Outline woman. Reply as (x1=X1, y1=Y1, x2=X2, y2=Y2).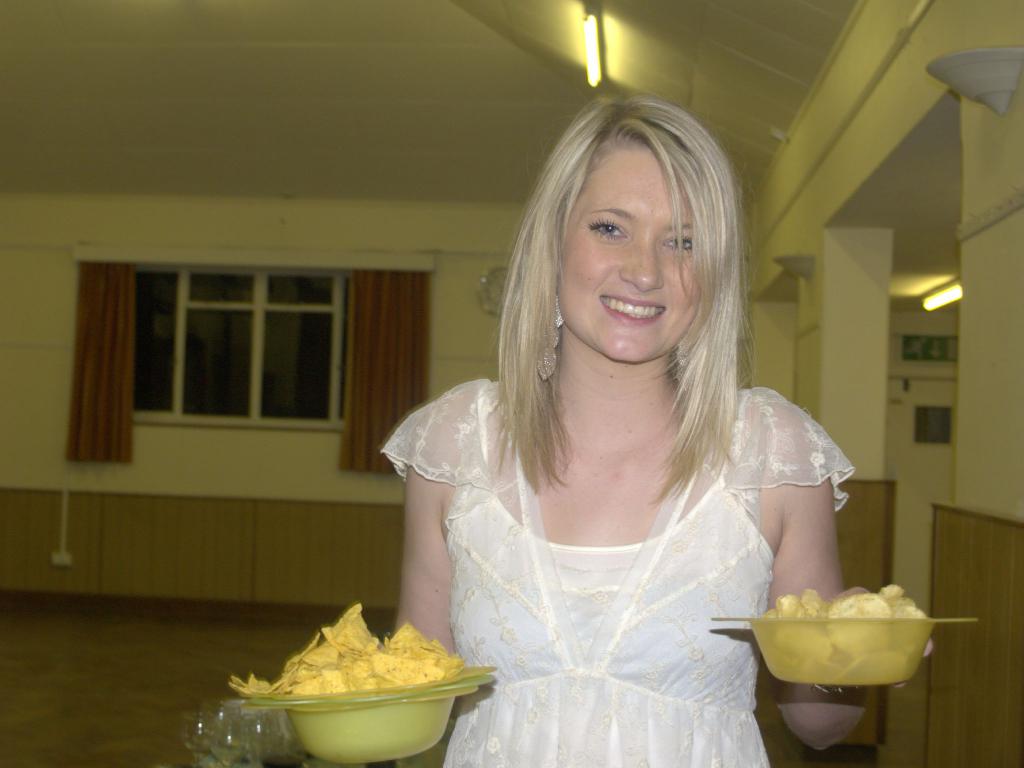
(x1=371, y1=94, x2=875, y2=753).
